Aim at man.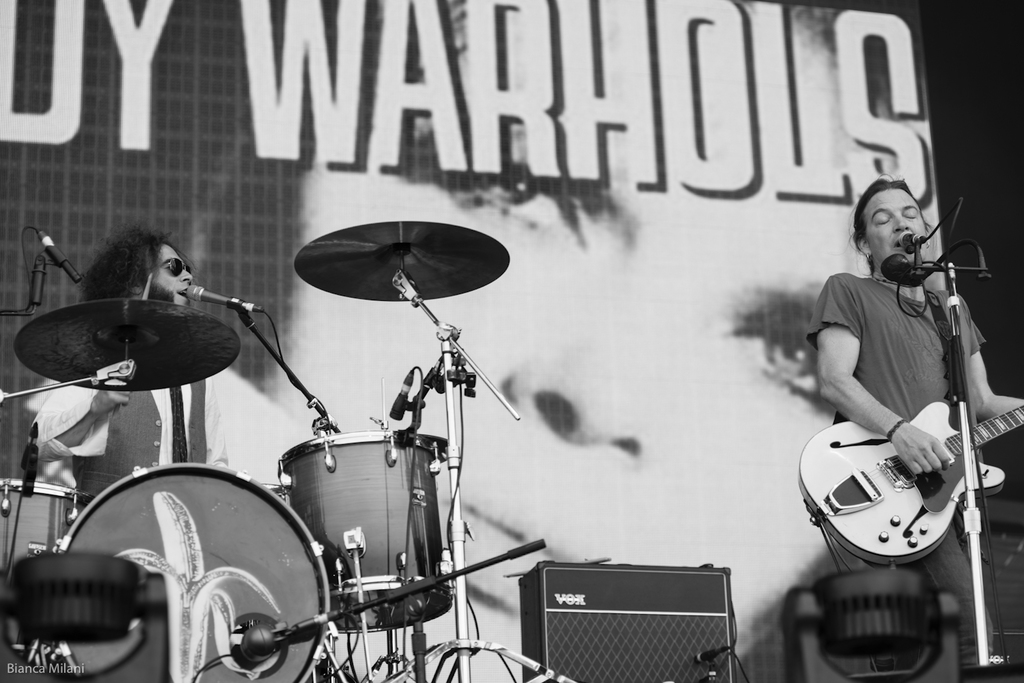
Aimed at [x1=804, y1=179, x2=1023, y2=682].
